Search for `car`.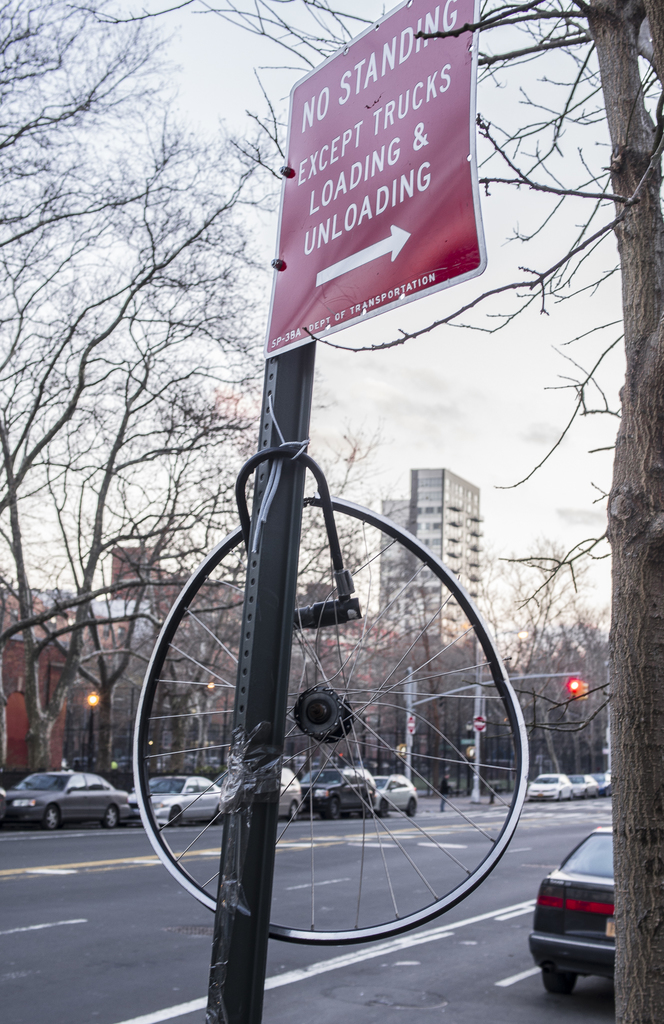
Found at [522,838,642,994].
